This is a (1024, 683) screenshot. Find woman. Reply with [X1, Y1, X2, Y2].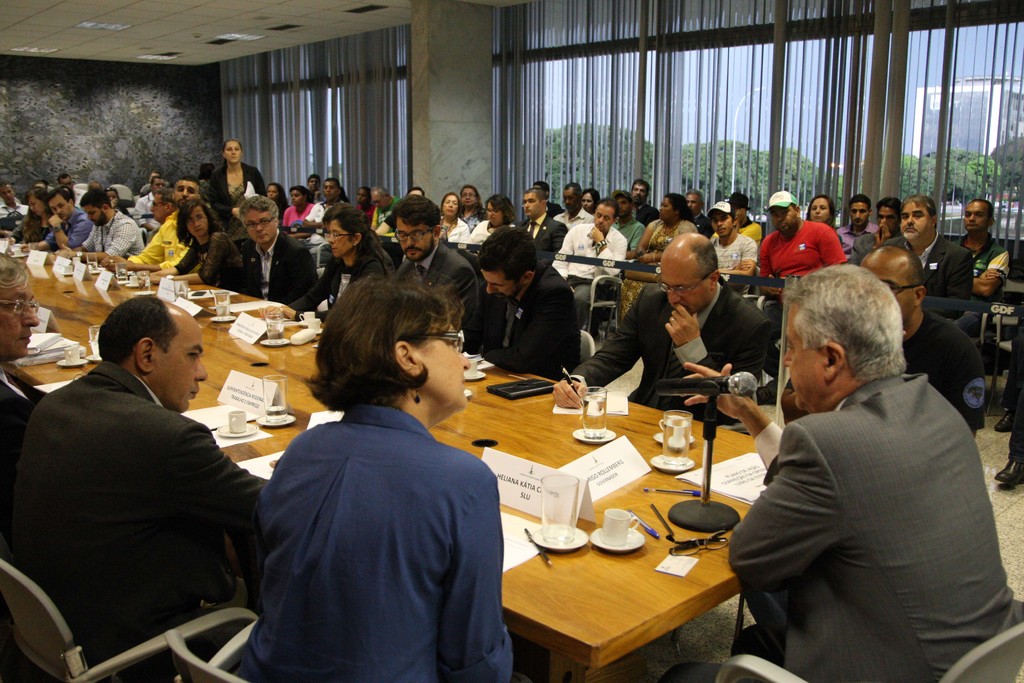
[147, 197, 252, 299].
